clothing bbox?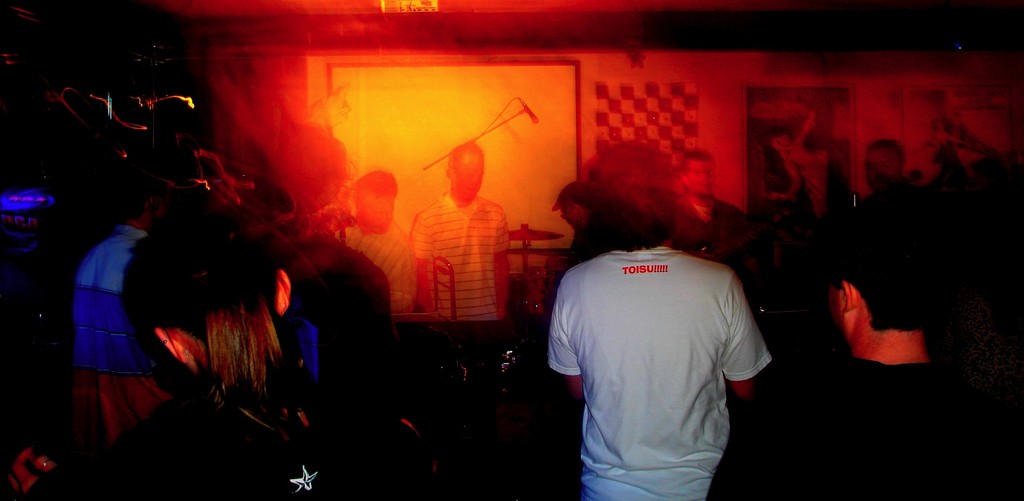
<bbox>413, 198, 526, 325</bbox>
